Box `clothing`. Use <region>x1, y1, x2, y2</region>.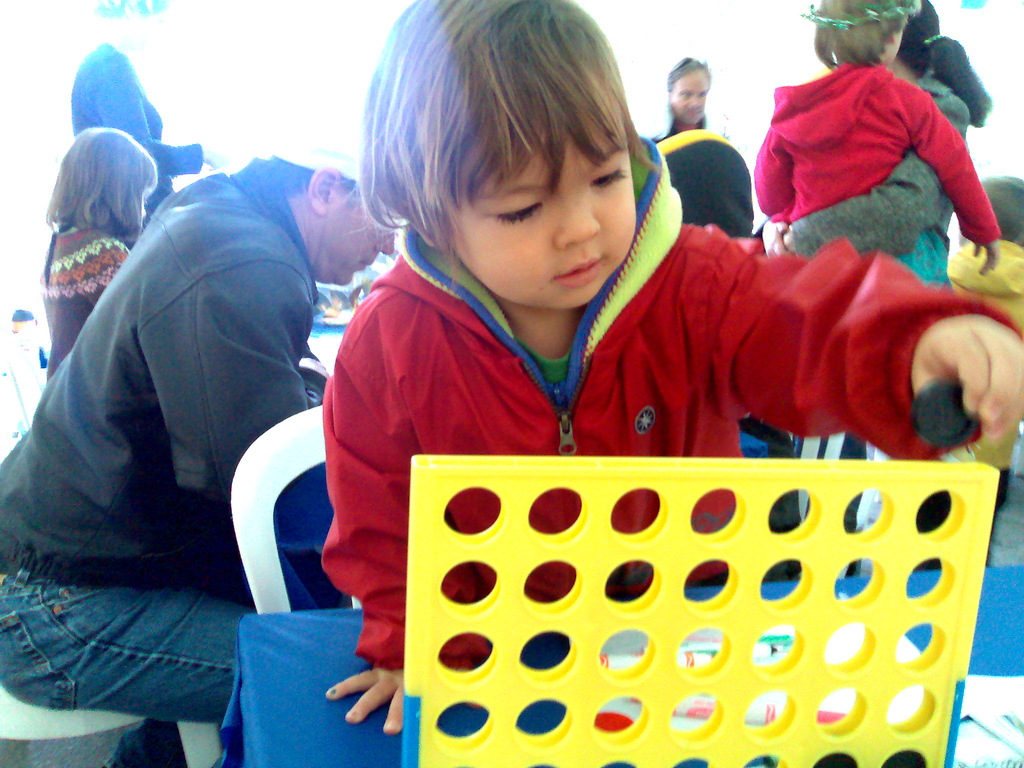
<region>0, 177, 321, 767</region>.
